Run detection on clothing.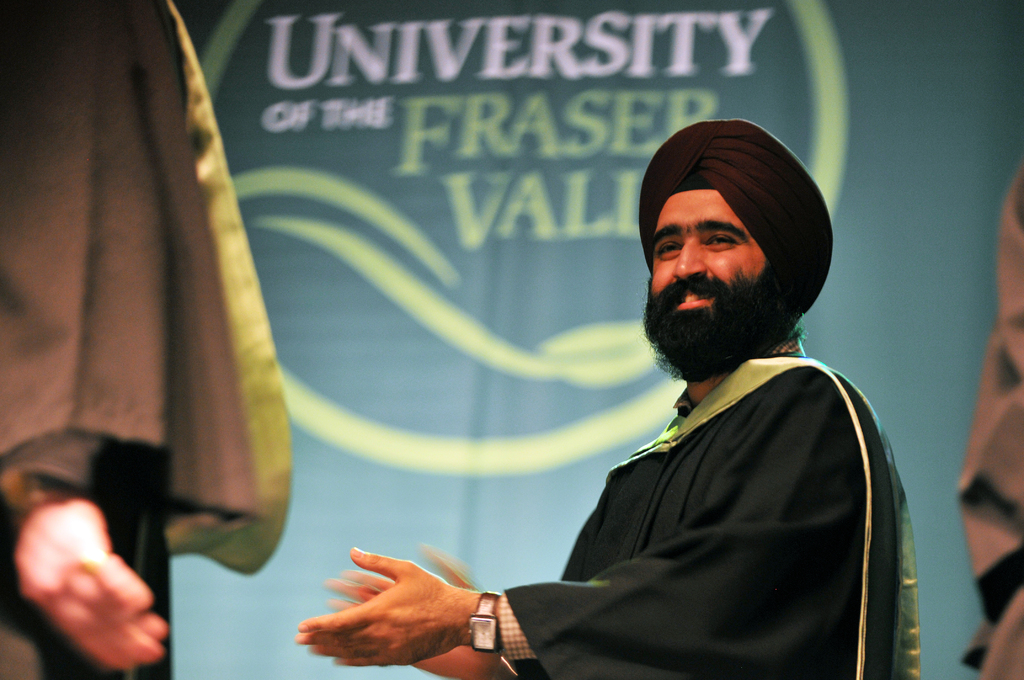
Result: 0 0 289 679.
